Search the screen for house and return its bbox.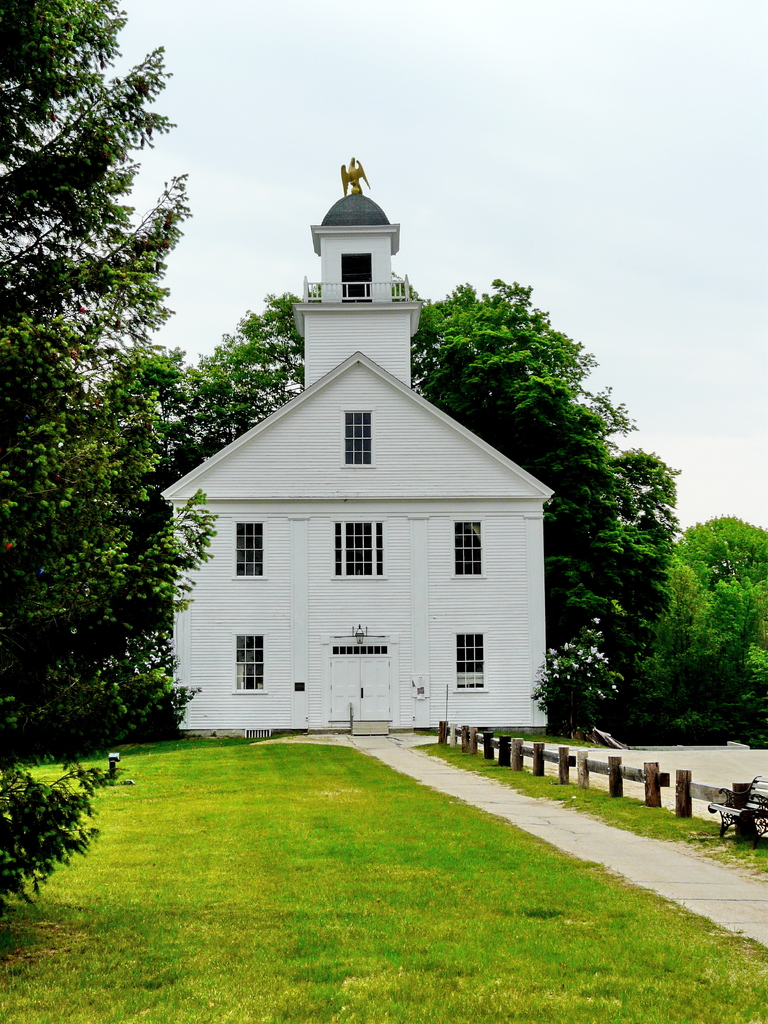
Found: bbox=[299, 162, 429, 490].
